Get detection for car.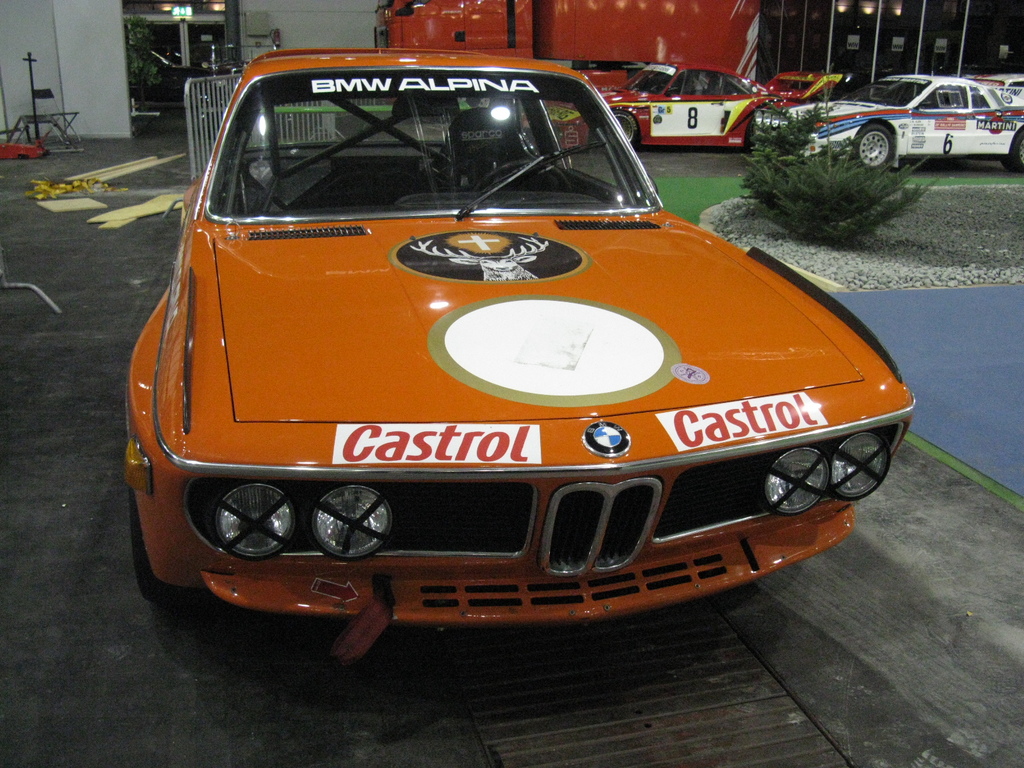
Detection: 520,61,842,149.
